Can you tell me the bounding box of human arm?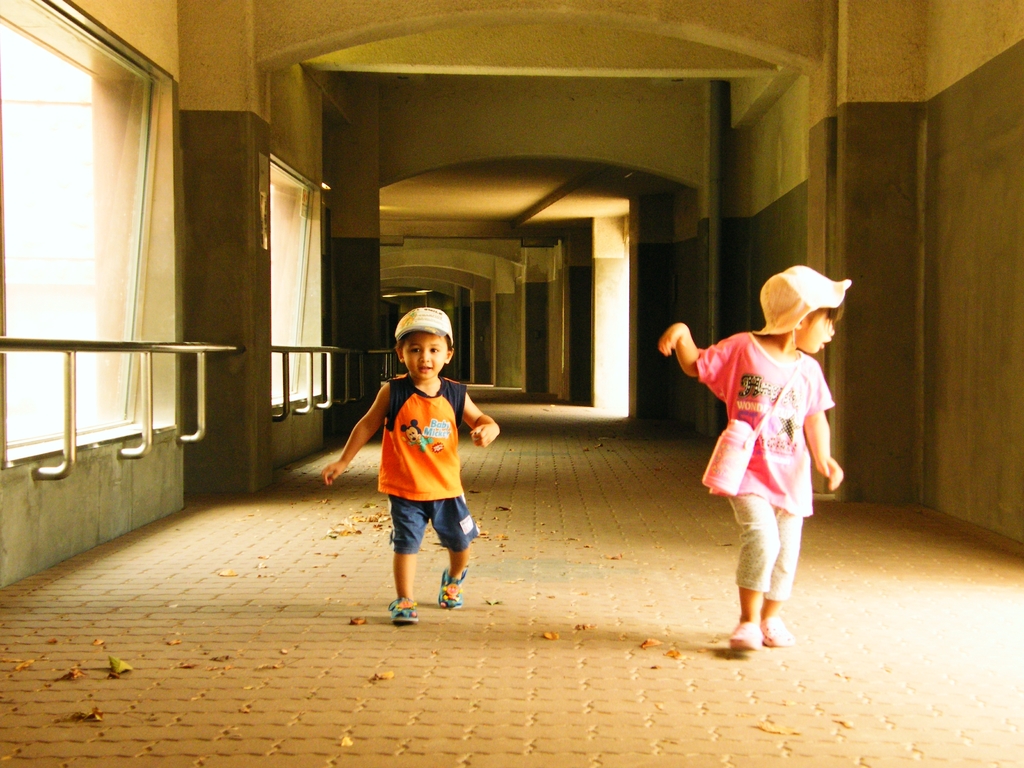
(left=803, top=372, right=844, bottom=491).
